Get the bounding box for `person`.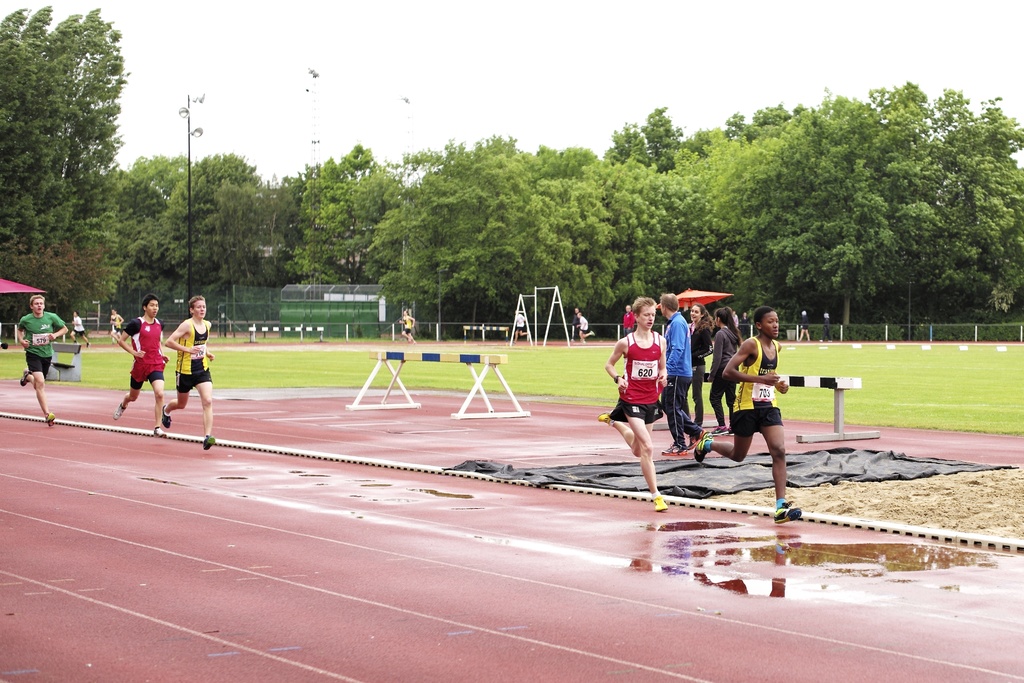
159,290,209,452.
